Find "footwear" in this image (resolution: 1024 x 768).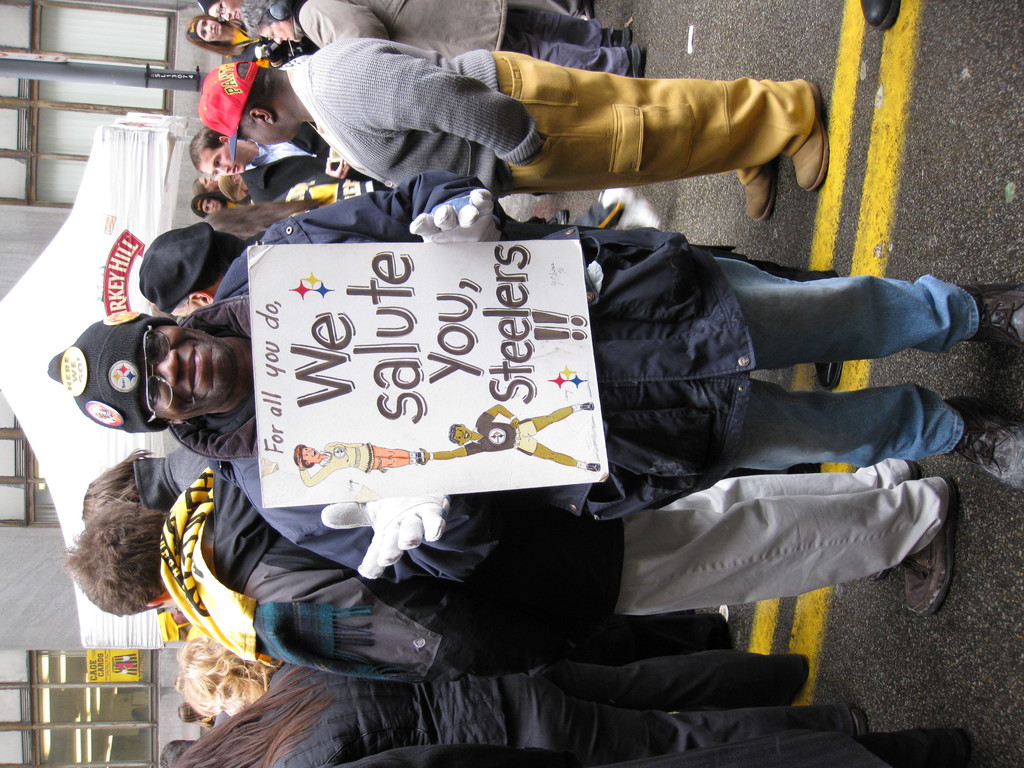
bbox=(951, 726, 973, 767).
